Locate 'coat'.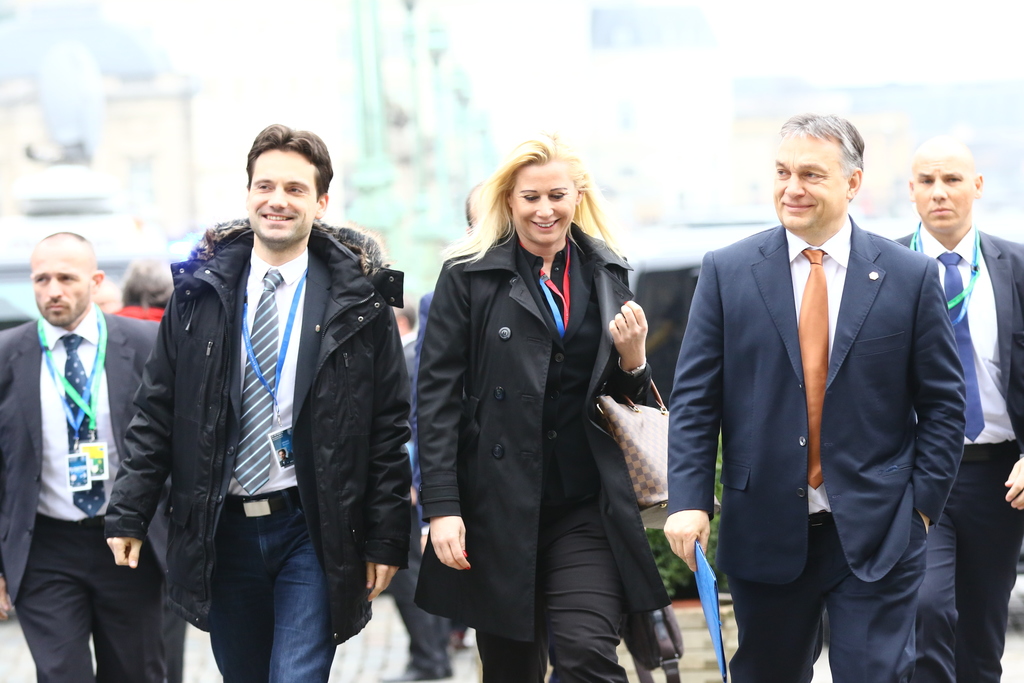
Bounding box: (435, 152, 653, 654).
